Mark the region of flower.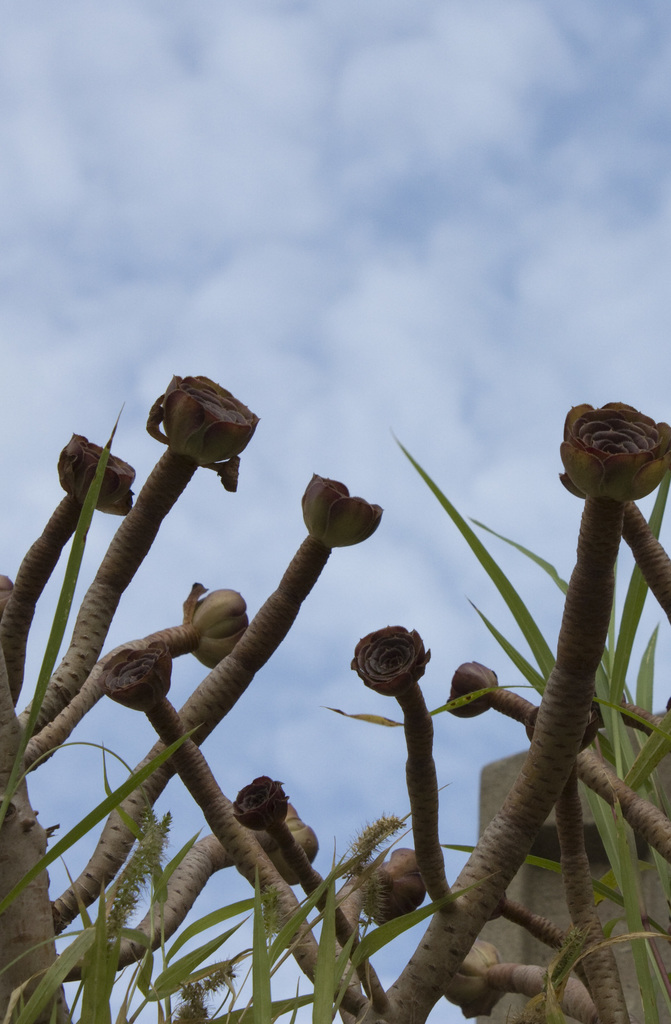
Region: x1=233, y1=772, x2=293, y2=824.
